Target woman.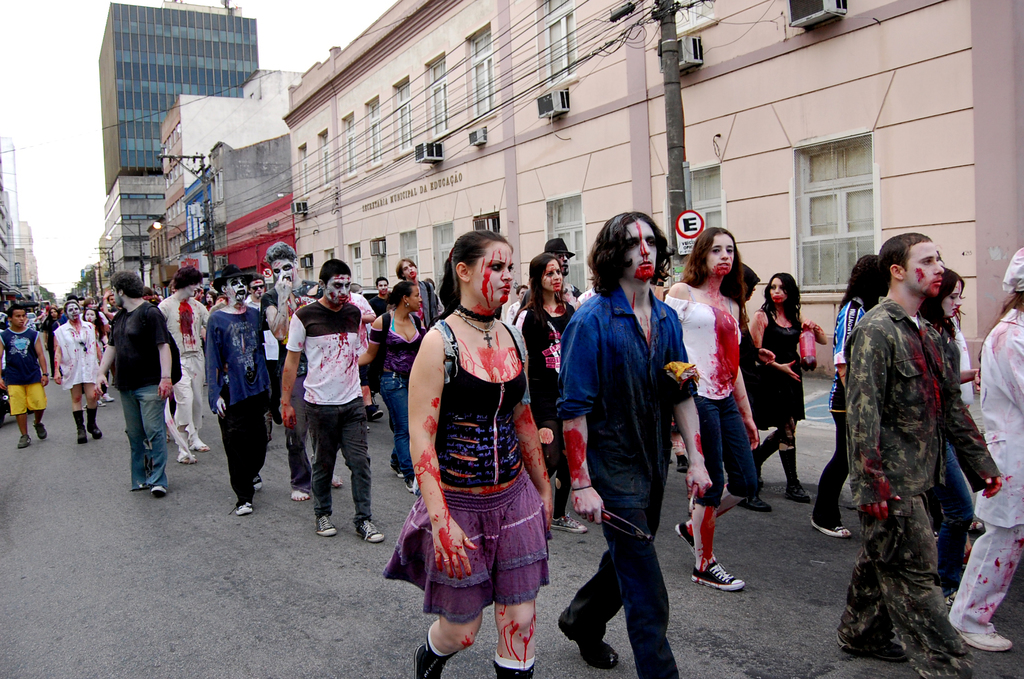
Target region: (left=916, top=263, right=977, bottom=625).
